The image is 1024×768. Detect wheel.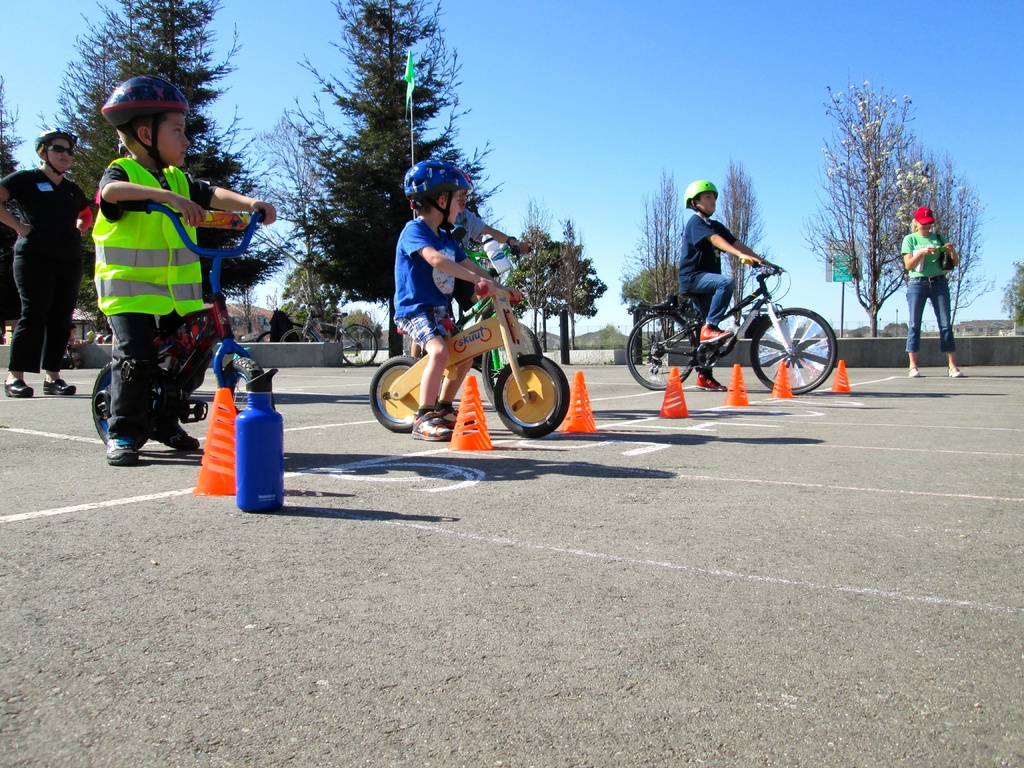
Detection: 494 354 568 437.
